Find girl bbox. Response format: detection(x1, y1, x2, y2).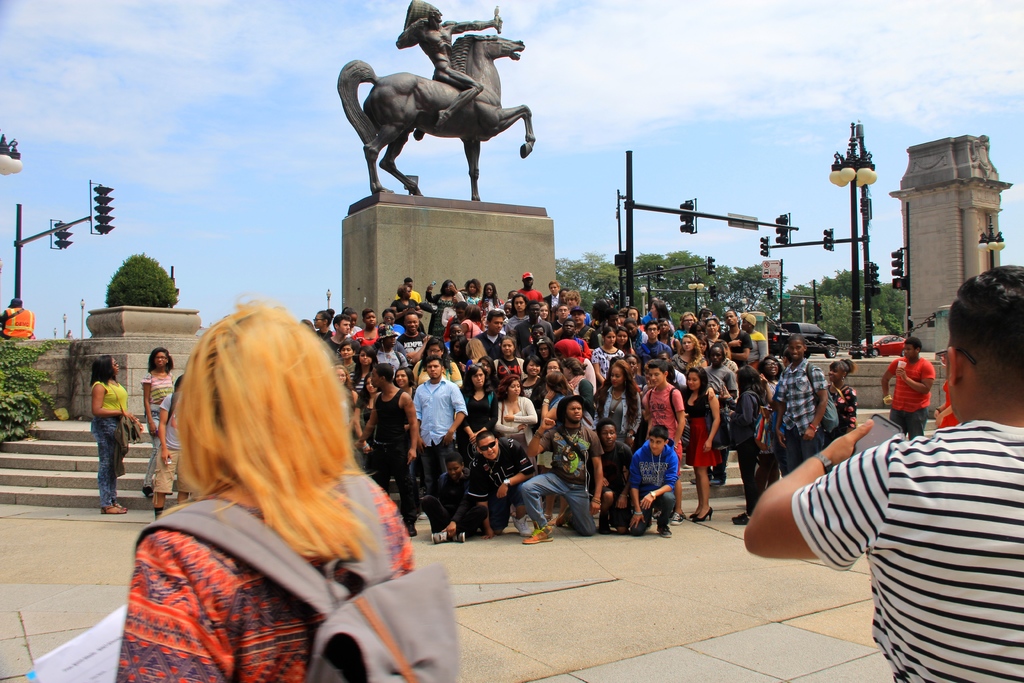
detection(680, 312, 693, 333).
